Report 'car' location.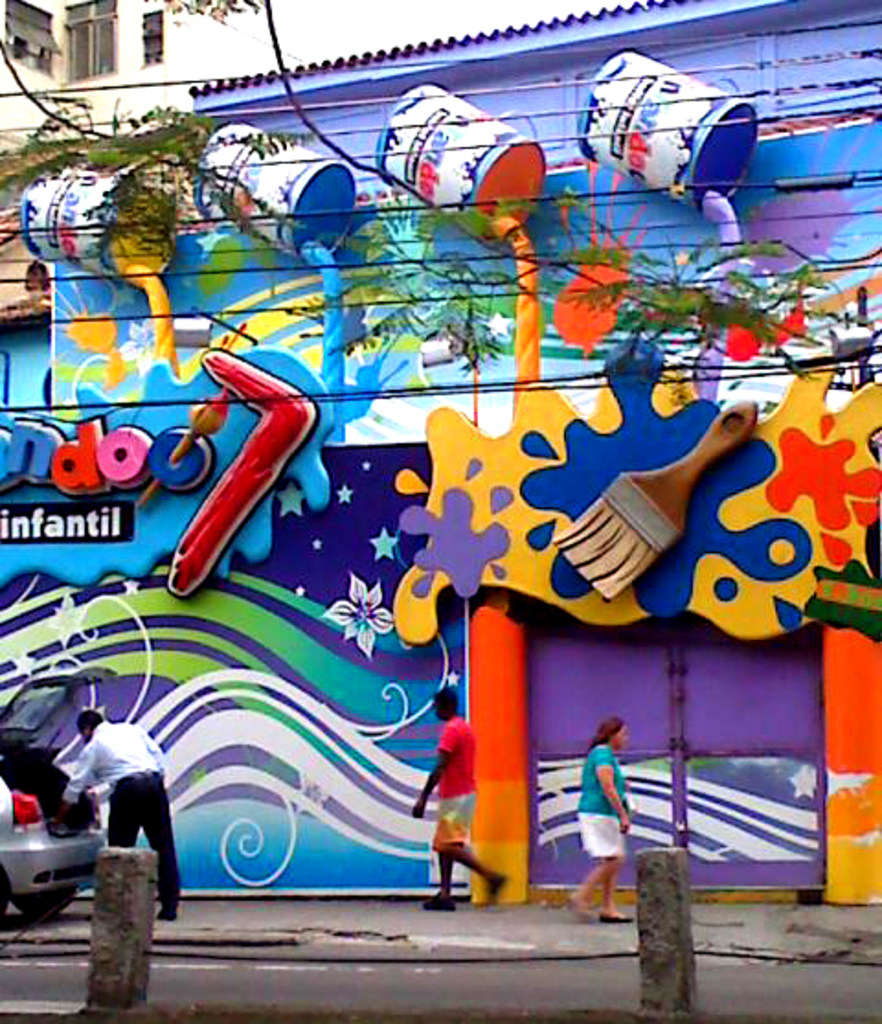
Report: x1=0 y1=673 x2=110 y2=925.
